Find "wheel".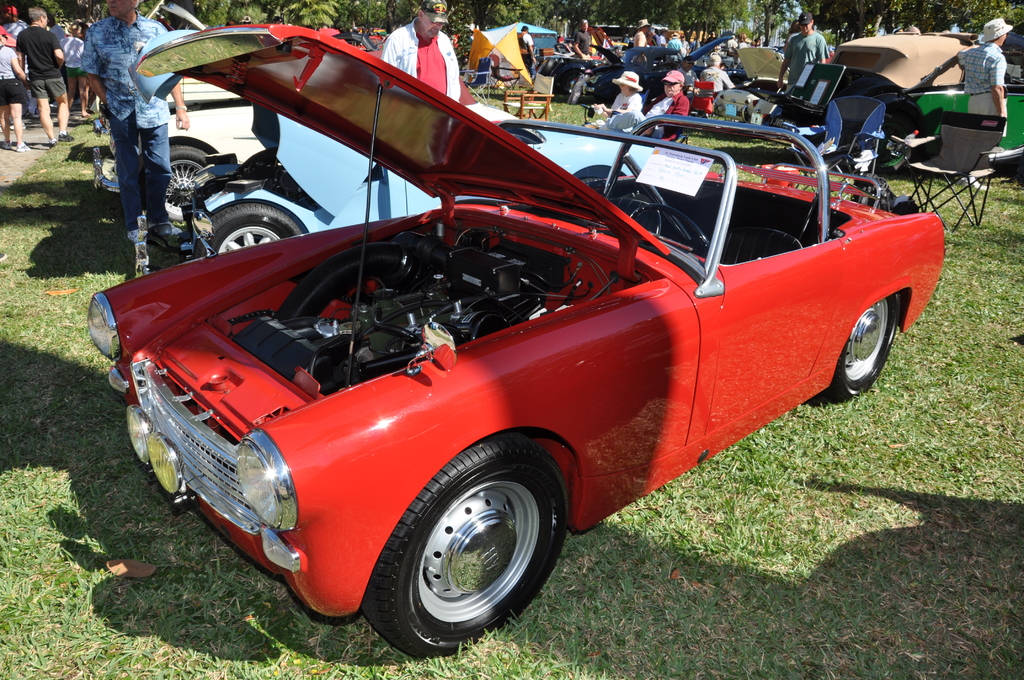
region(364, 439, 569, 661).
